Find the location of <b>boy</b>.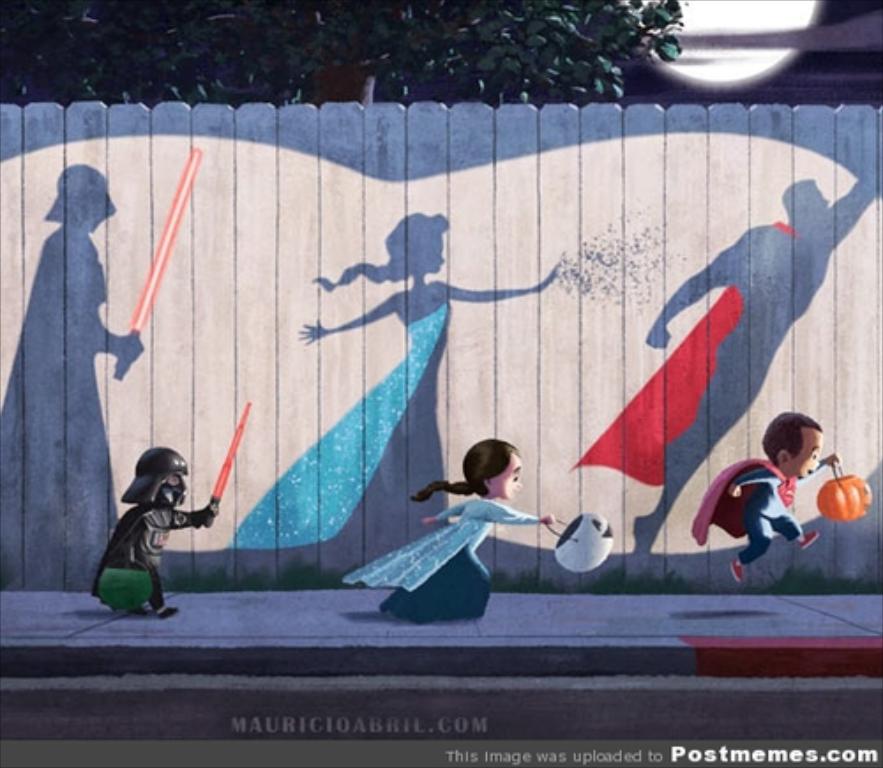
Location: [694,424,858,581].
